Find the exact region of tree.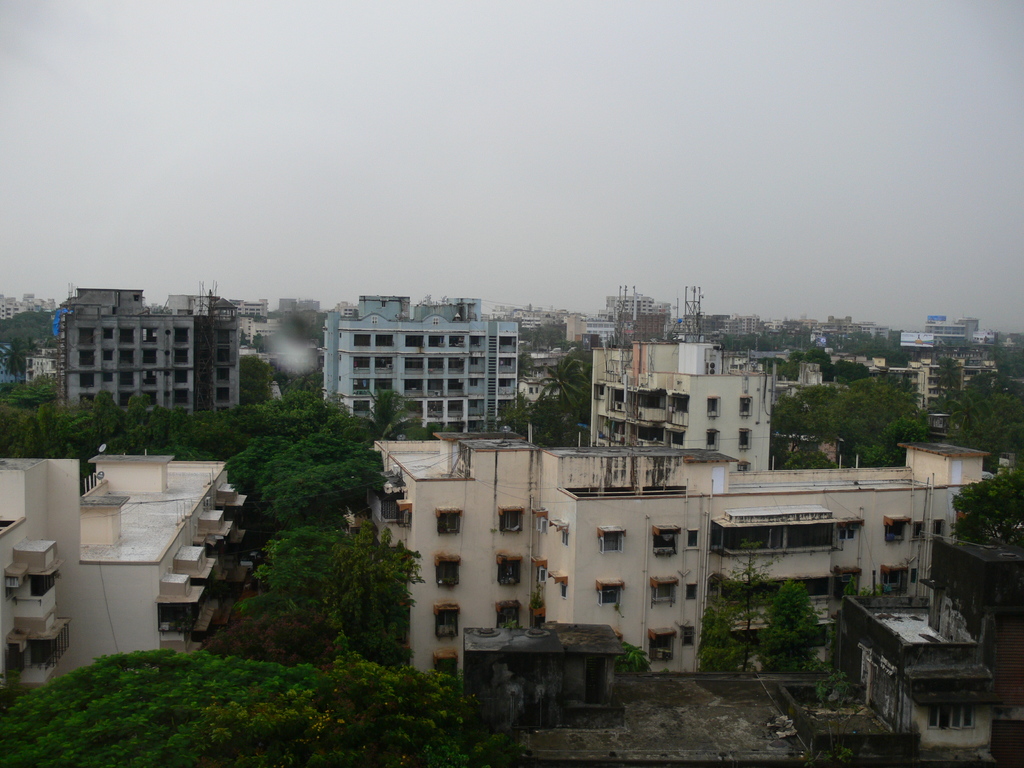
Exact region: (x1=23, y1=340, x2=33, y2=351).
